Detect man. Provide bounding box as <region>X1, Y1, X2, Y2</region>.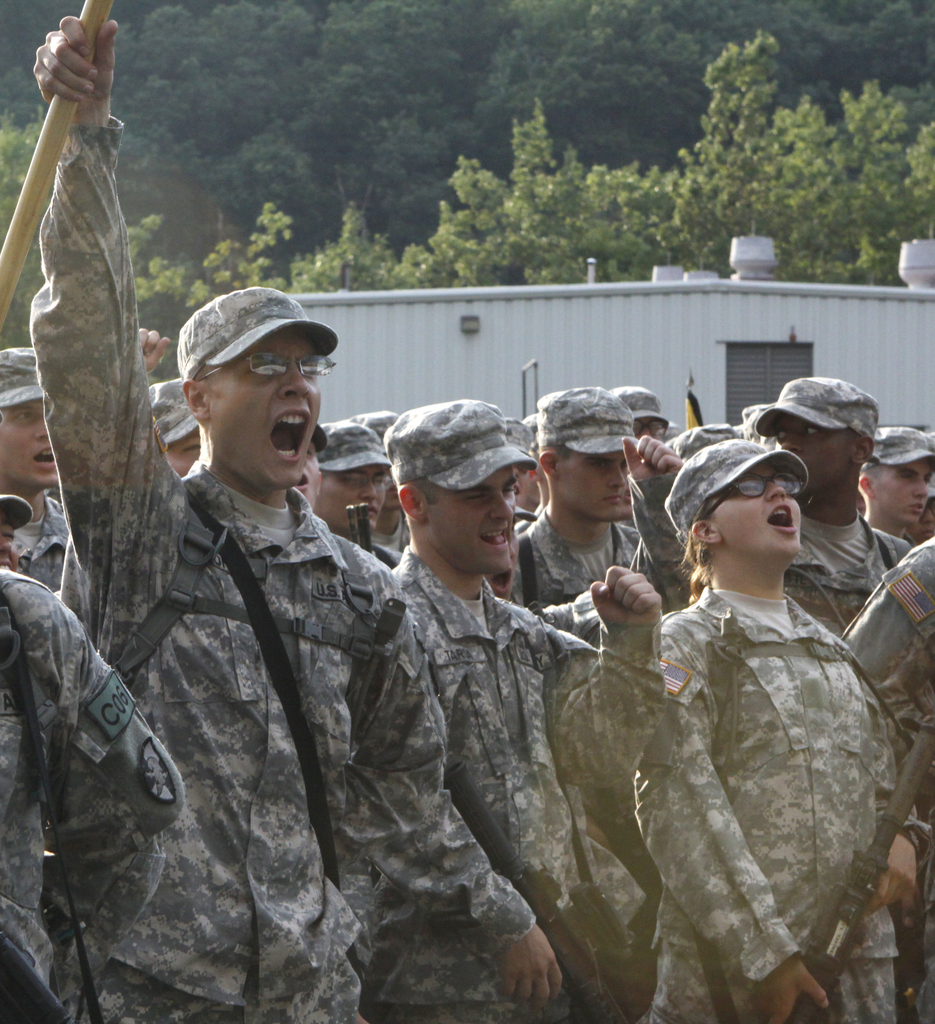
<region>859, 420, 934, 548</region>.
